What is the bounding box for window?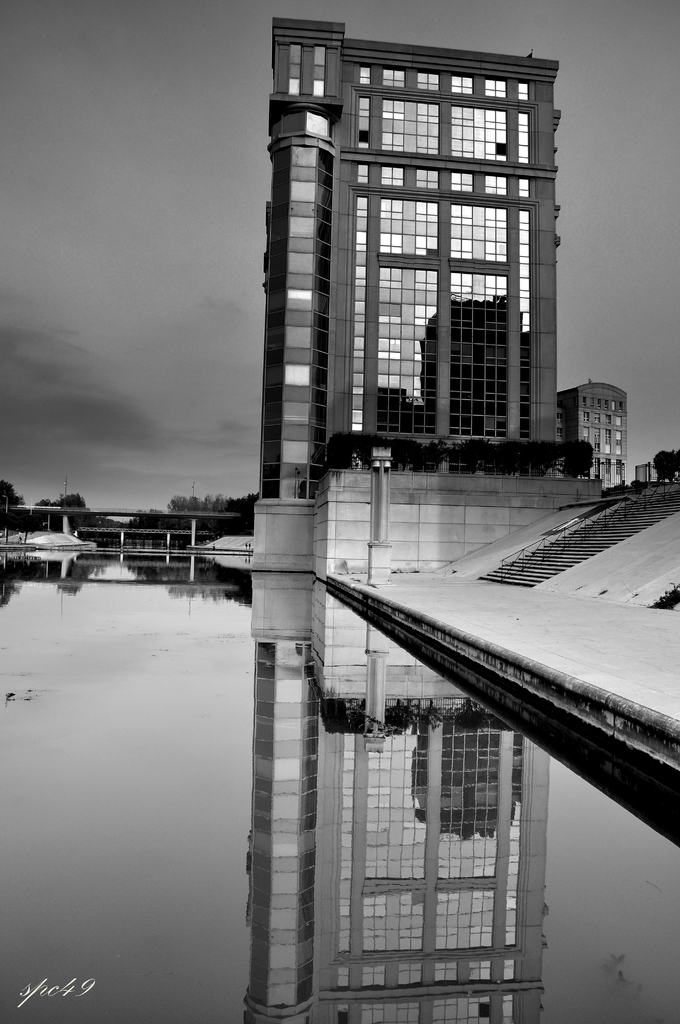
385, 69, 408, 84.
